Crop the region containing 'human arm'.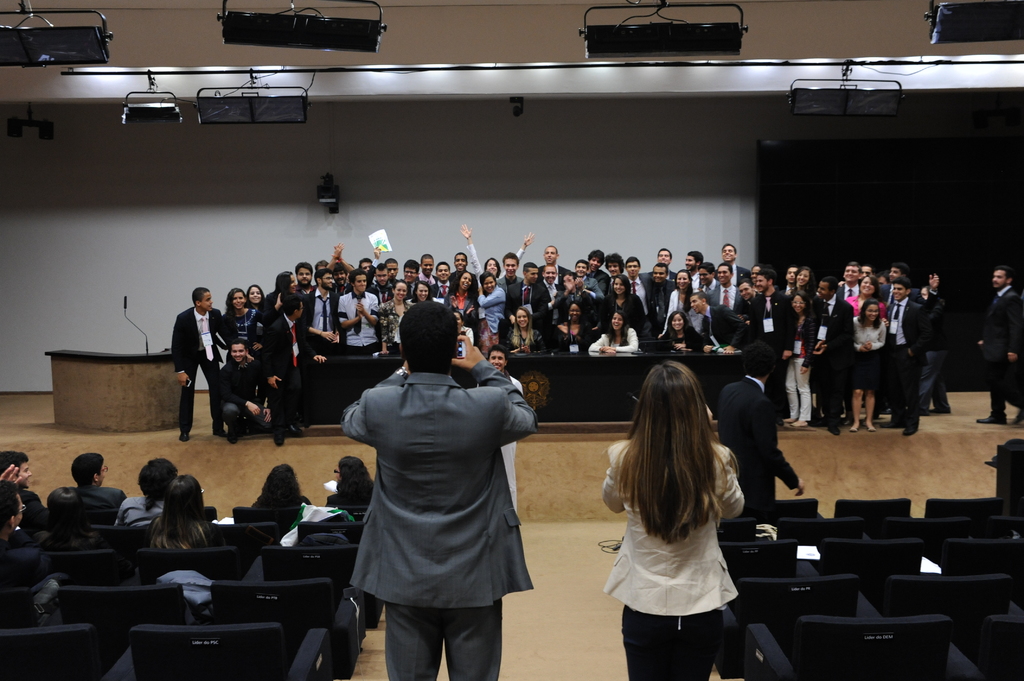
Crop region: [left=260, top=334, right=284, bottom=389].
